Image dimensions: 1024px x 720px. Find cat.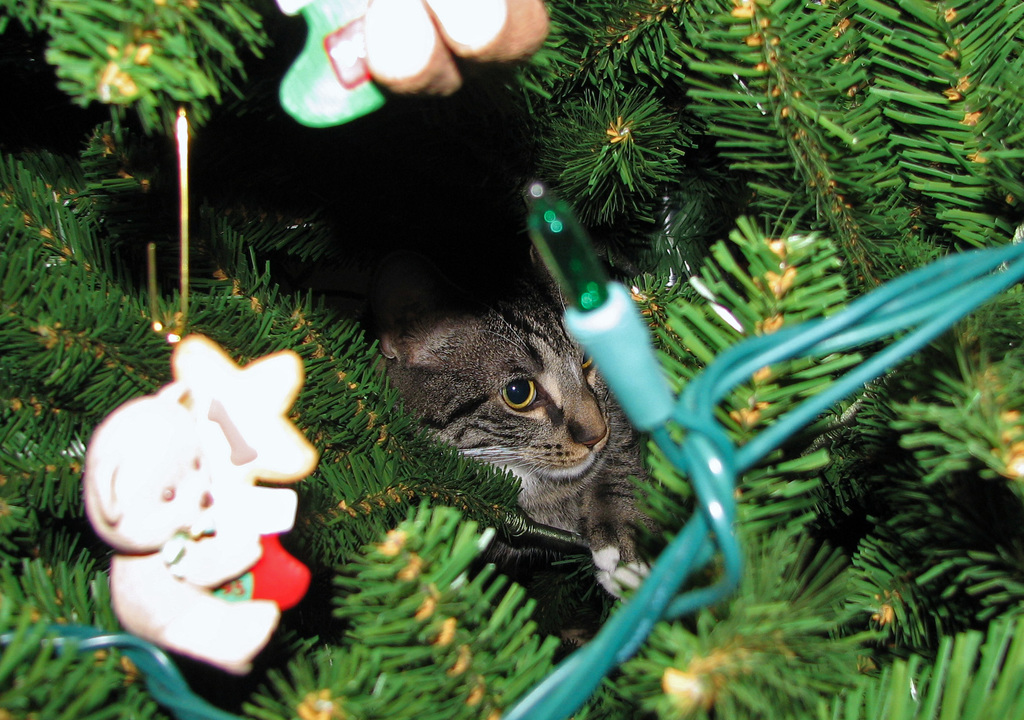
[378, 253, 645, 623].
